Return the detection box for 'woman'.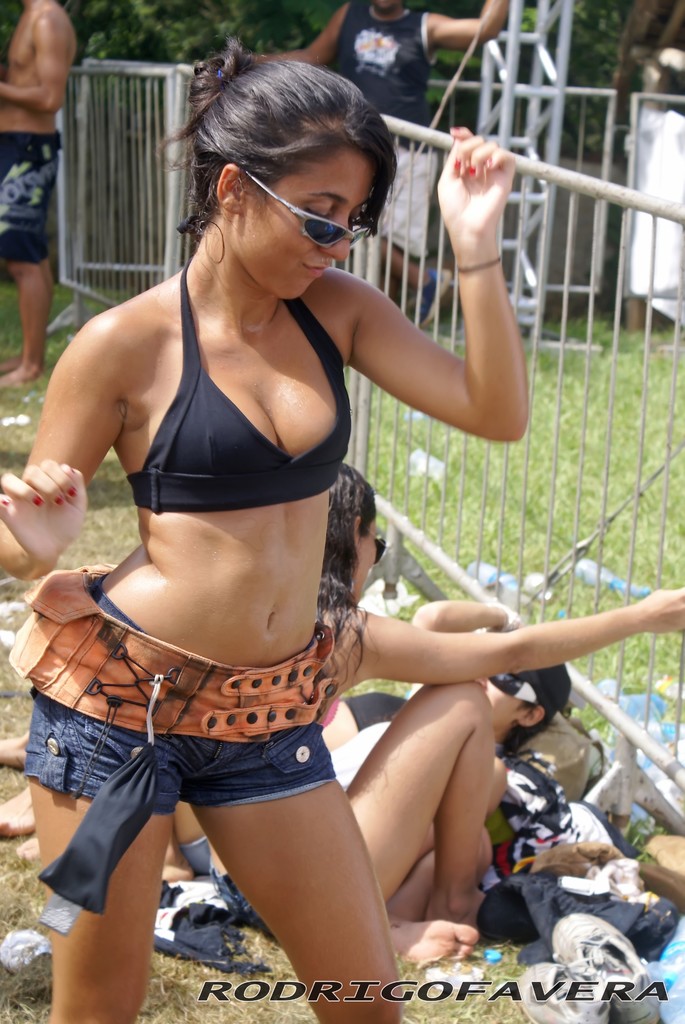
Rect(163, 460, 684, 965).
